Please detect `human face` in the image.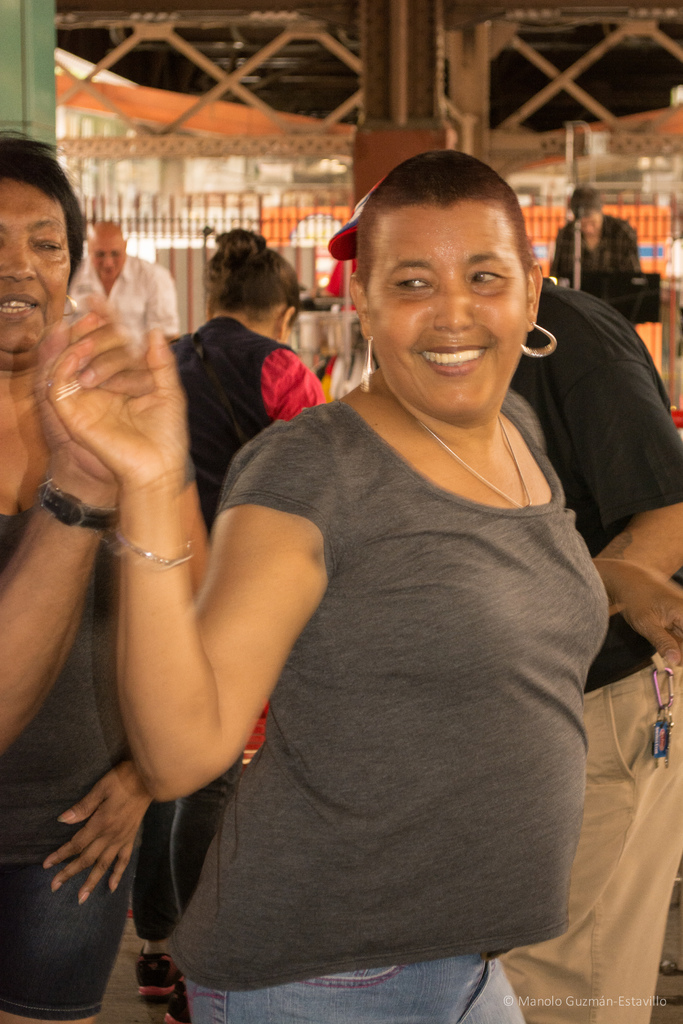
[0,186,70,379].
